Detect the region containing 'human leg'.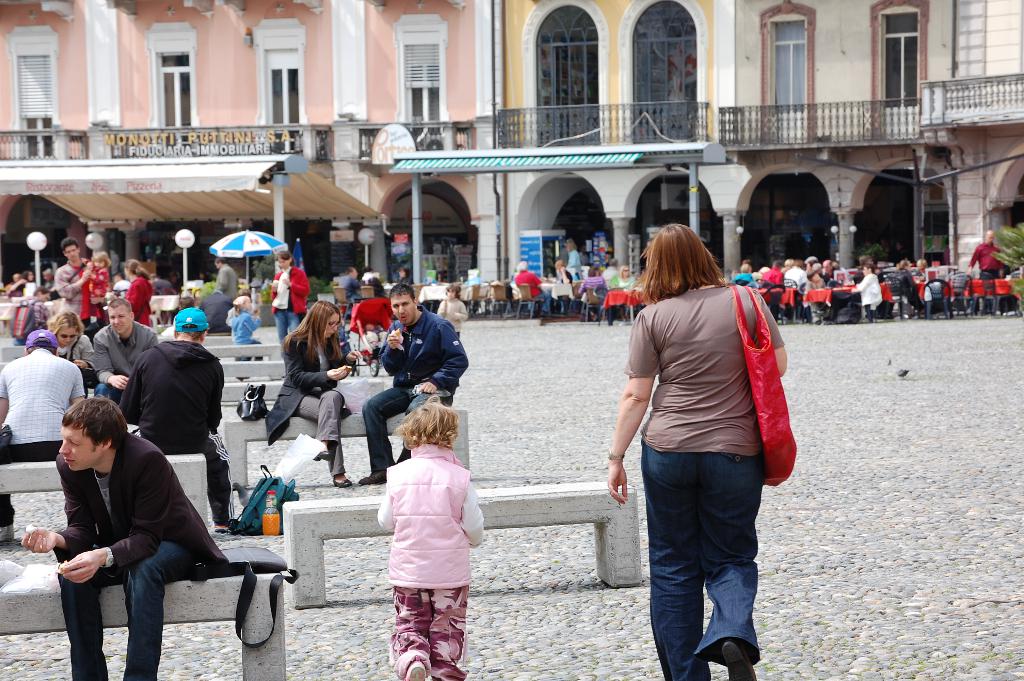
box=[304, 386, 345, 491].
